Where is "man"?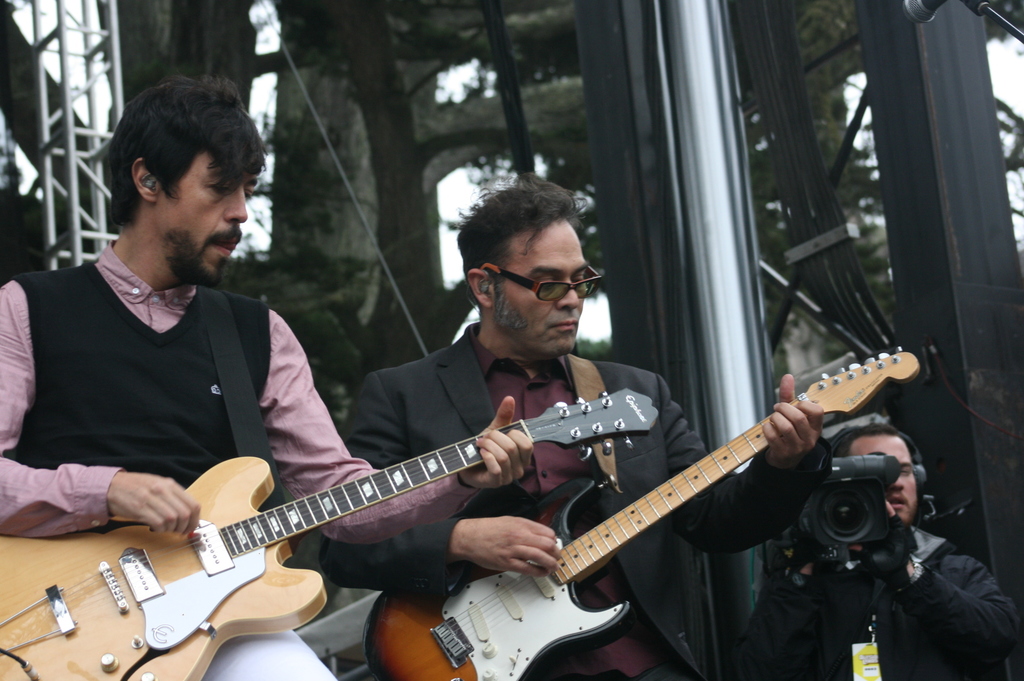
box=[0, 72, 532, 680].
